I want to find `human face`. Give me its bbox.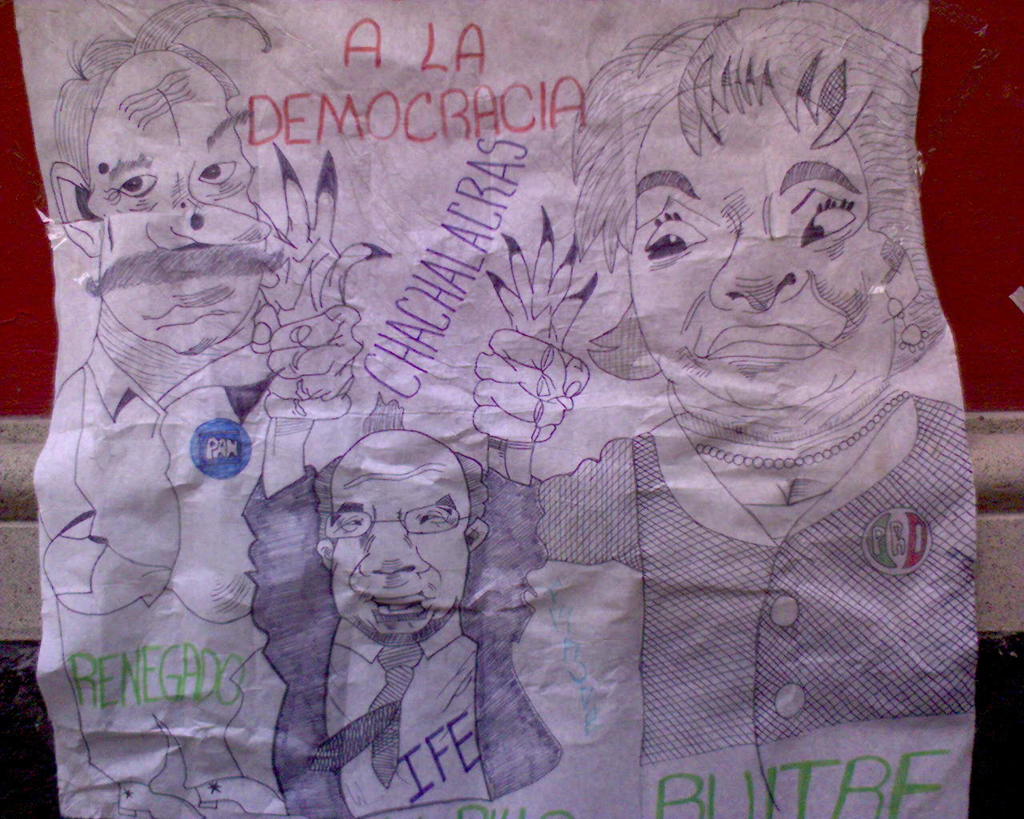
region(89, 52, 266, 354).
